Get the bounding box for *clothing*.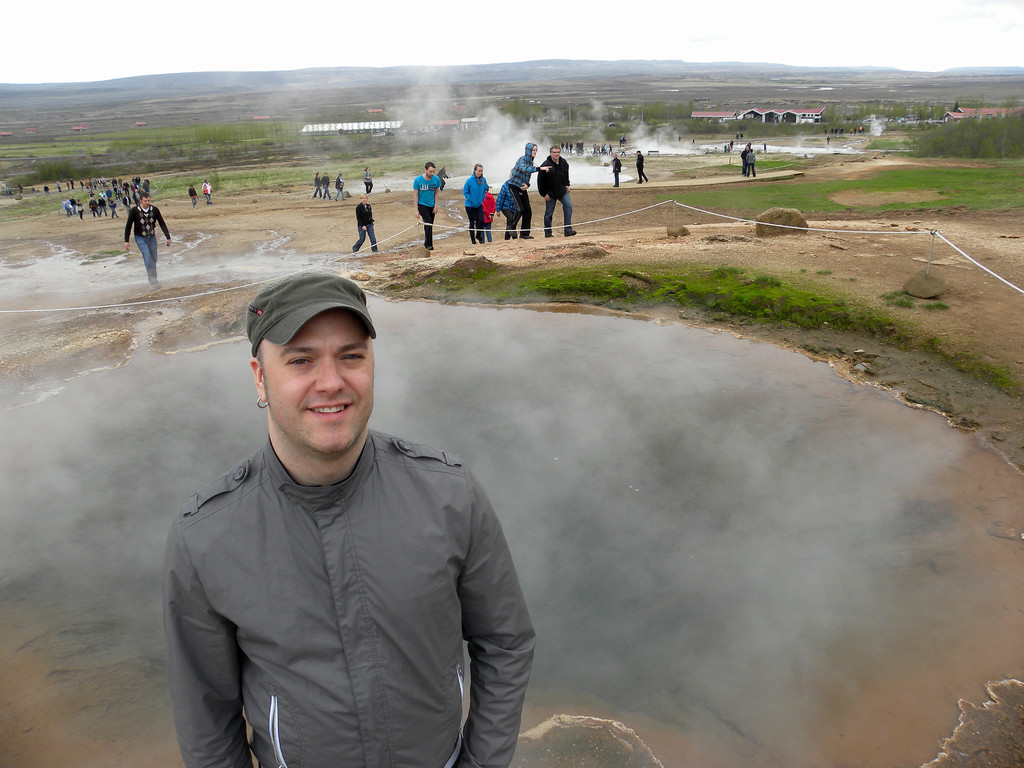
633, 152, 649, 182.
